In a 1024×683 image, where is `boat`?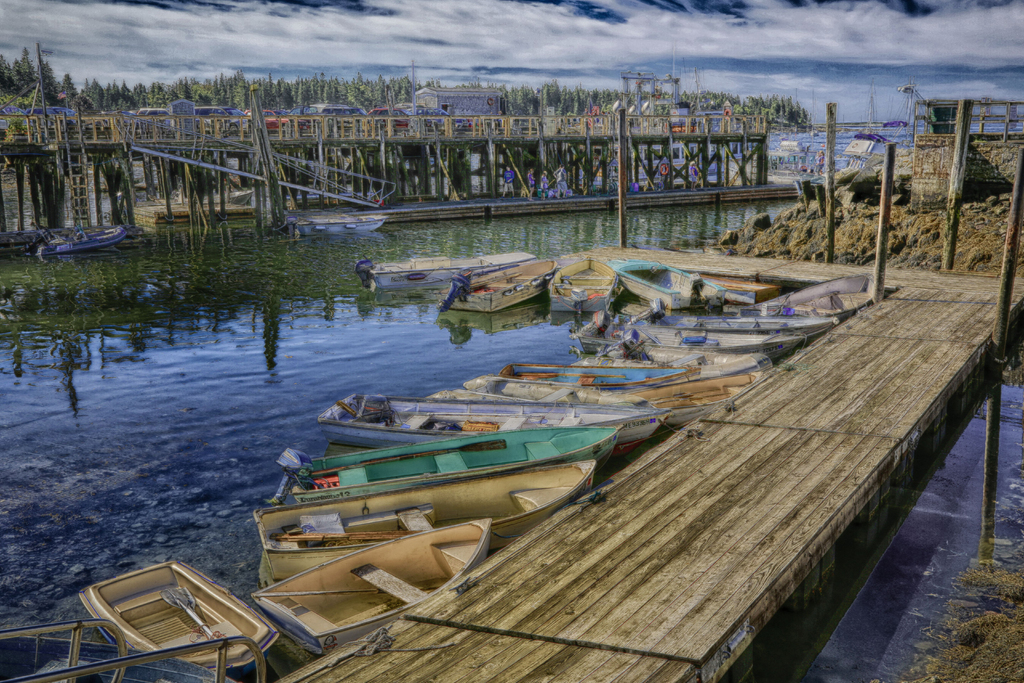
Rect(253, 450, 586, 560).
